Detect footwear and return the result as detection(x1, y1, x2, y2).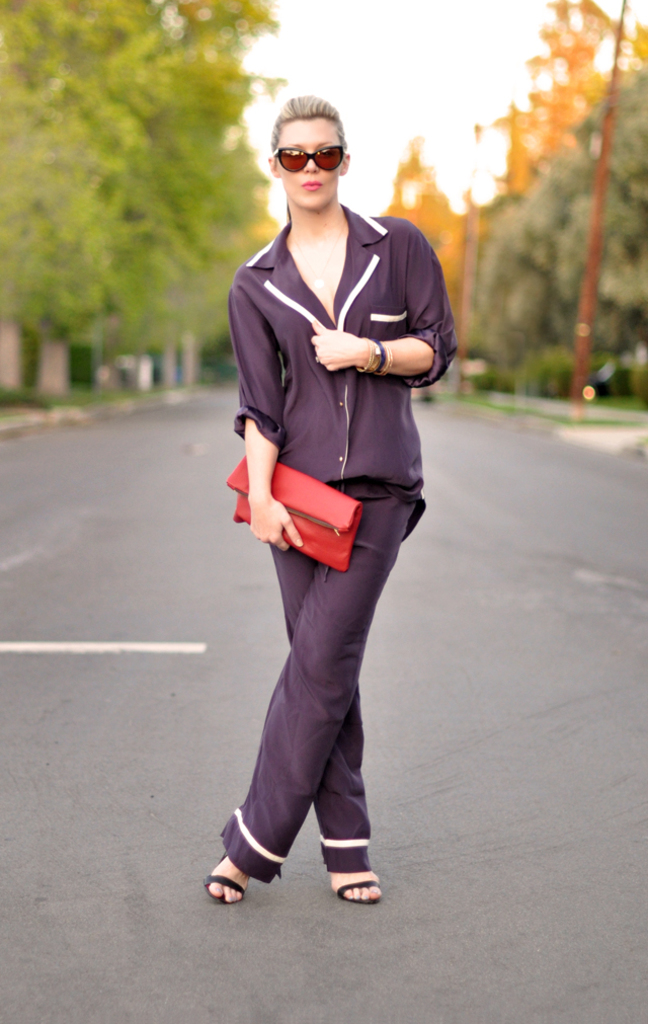
detection(210, 817, 293, 907).
